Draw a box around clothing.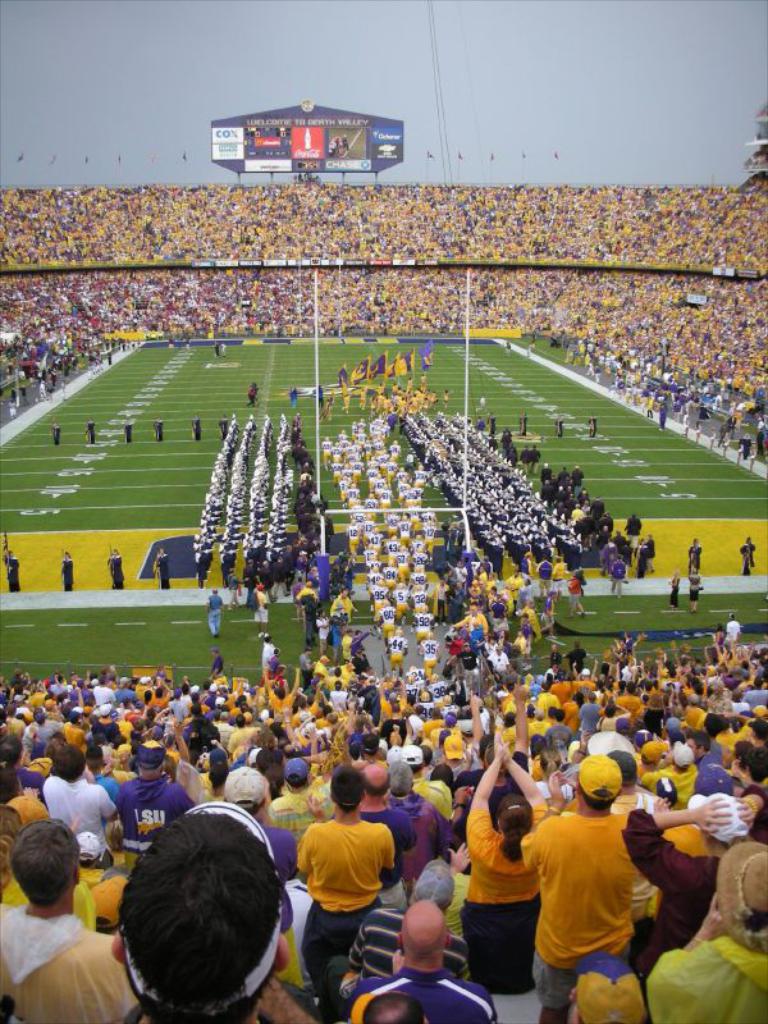
{"x1": 188, "y1": 410, "x2": 338, "y2": 585}.
